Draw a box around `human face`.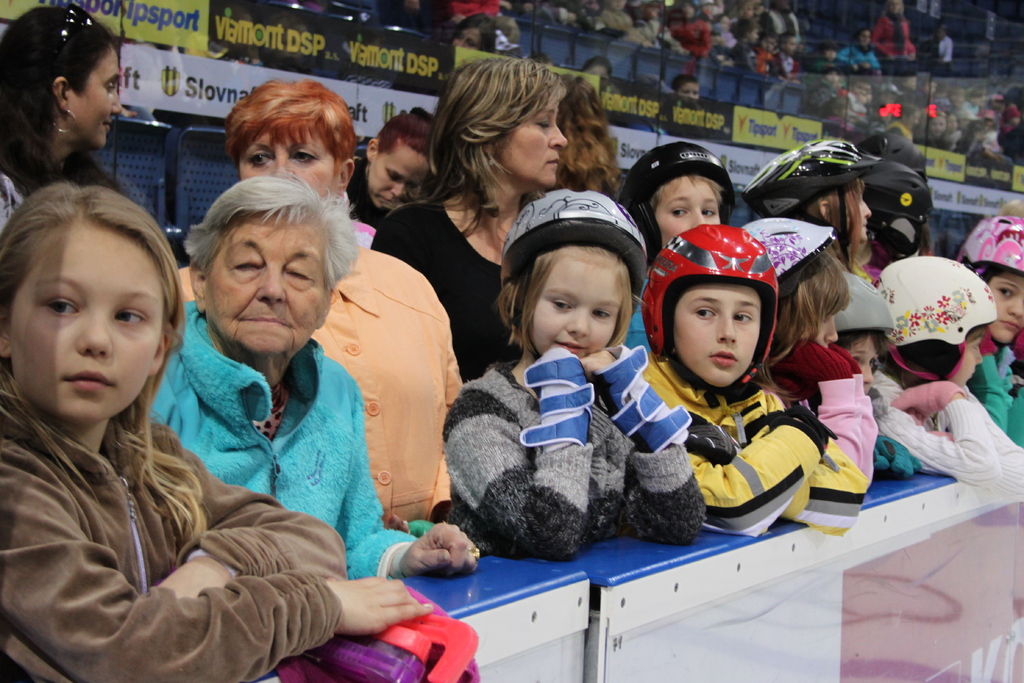
crop(8, 229, 163, 417).
